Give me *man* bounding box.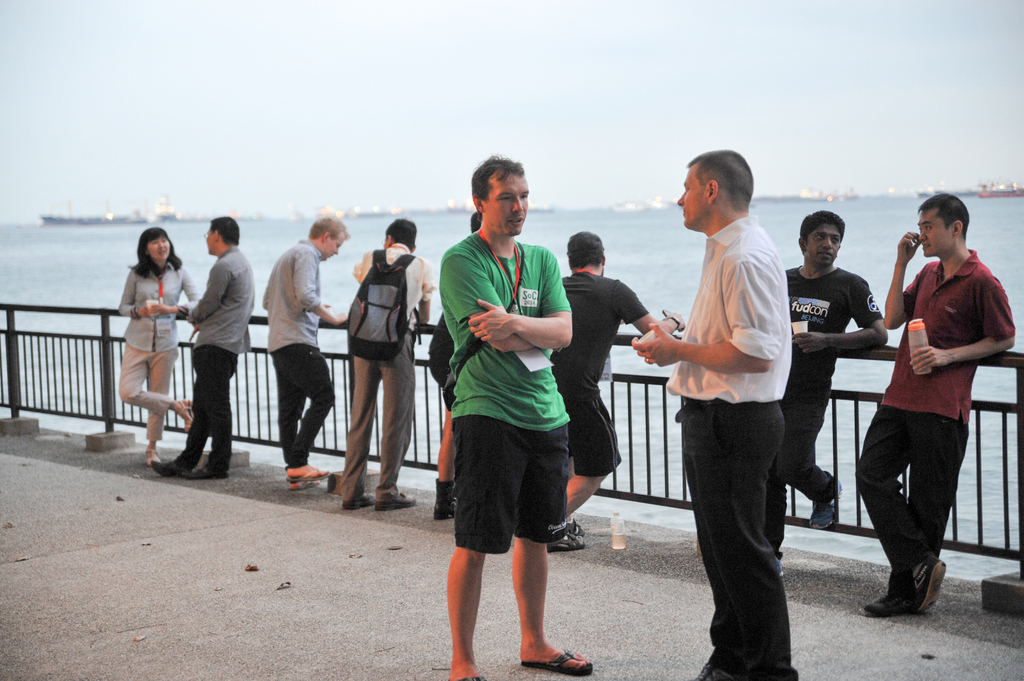
x1=545, y1=234, x2=686, y2=550.
